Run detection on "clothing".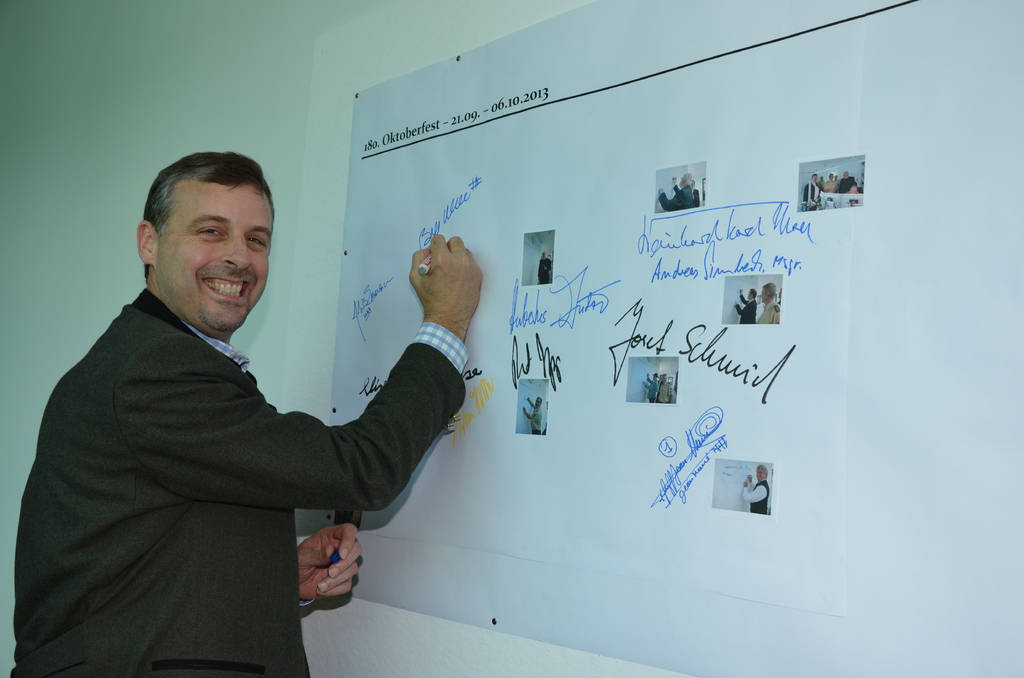
Result: crop(538, 257, 553, 285).
